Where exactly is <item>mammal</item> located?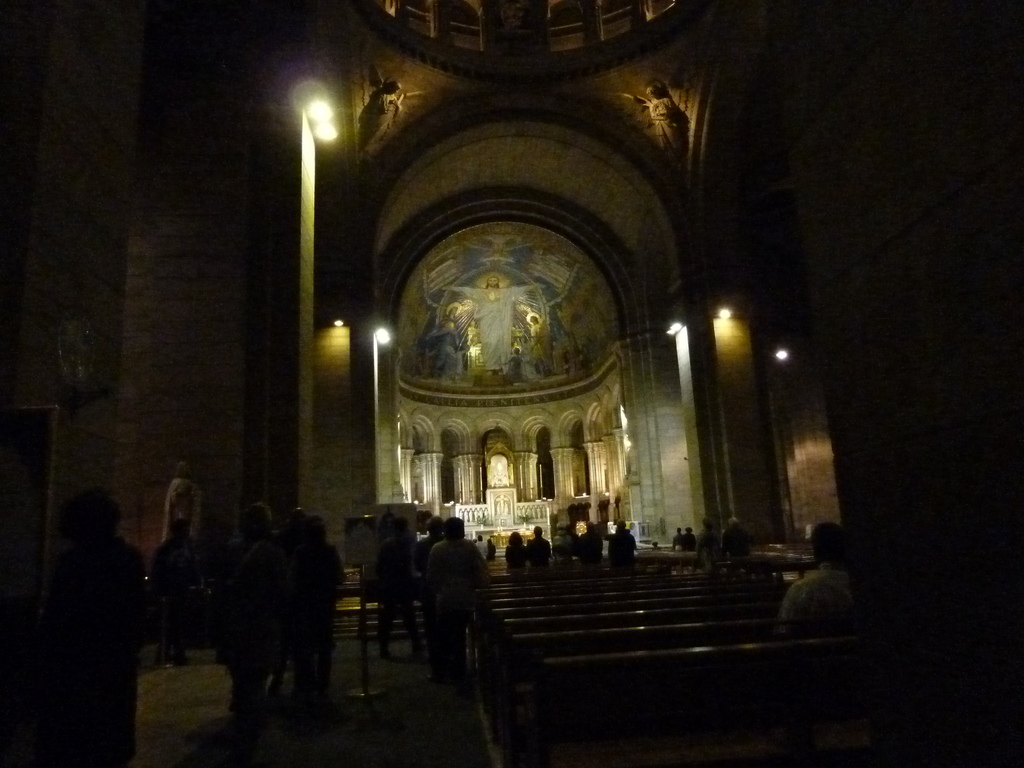
Its bounding box is x1=442, y1=275, x2=544, y2=375.
